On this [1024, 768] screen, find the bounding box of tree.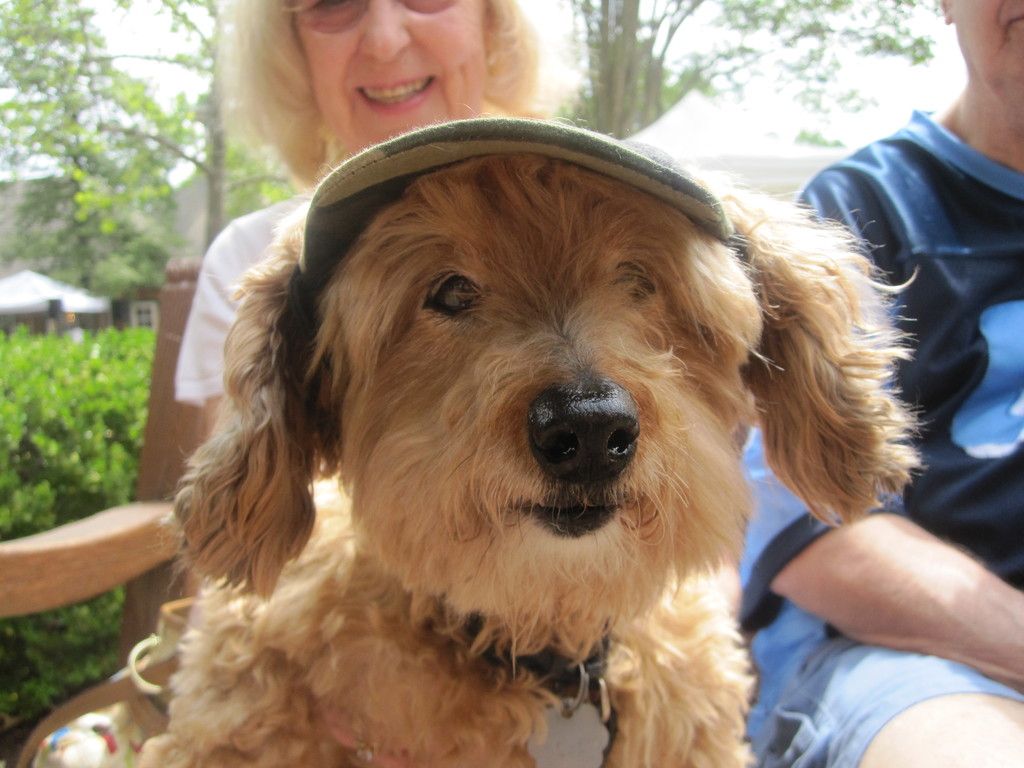
Bounding box: 0:0:294:319.
